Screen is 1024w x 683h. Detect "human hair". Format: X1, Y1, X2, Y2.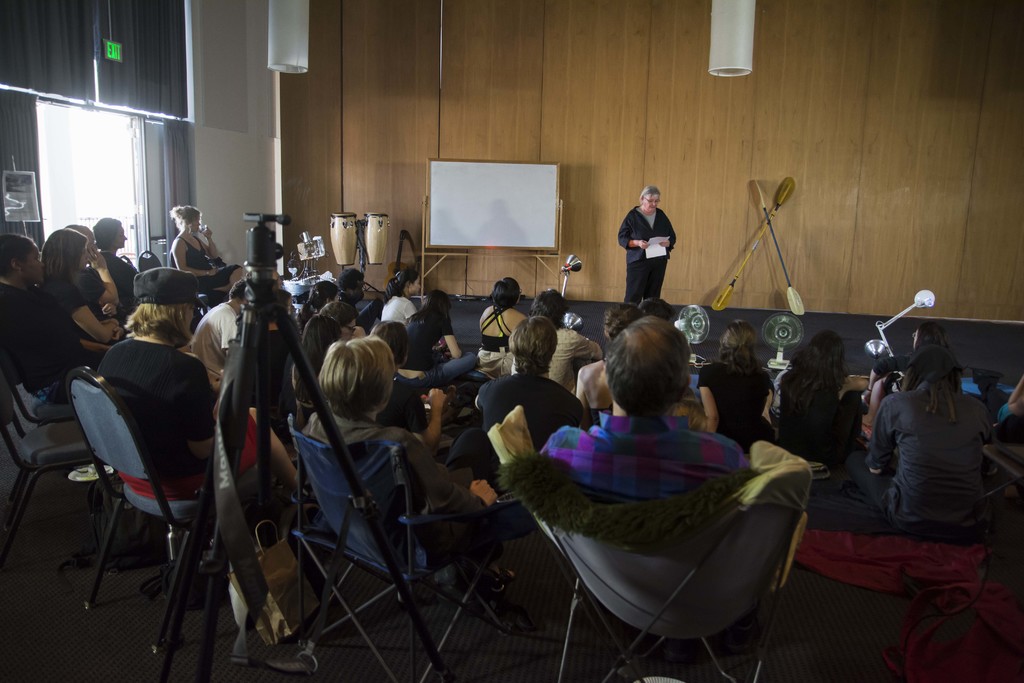
593, 315, 694, 422.
